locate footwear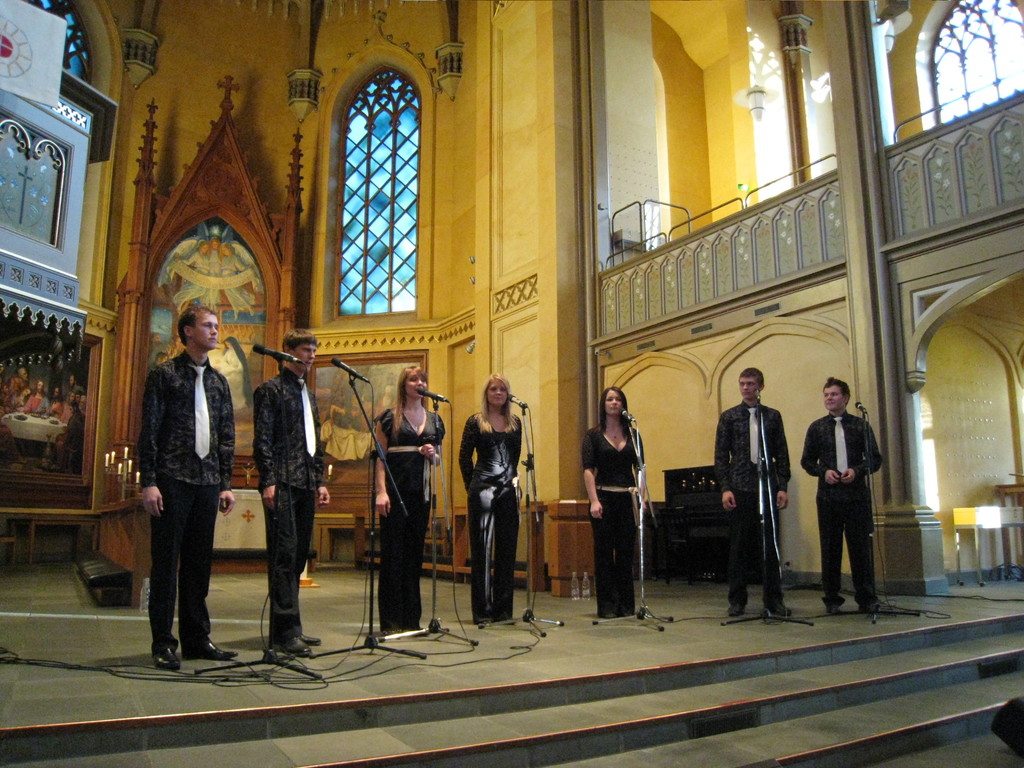
<bbox>765, 596, 796, 614</bbox>
